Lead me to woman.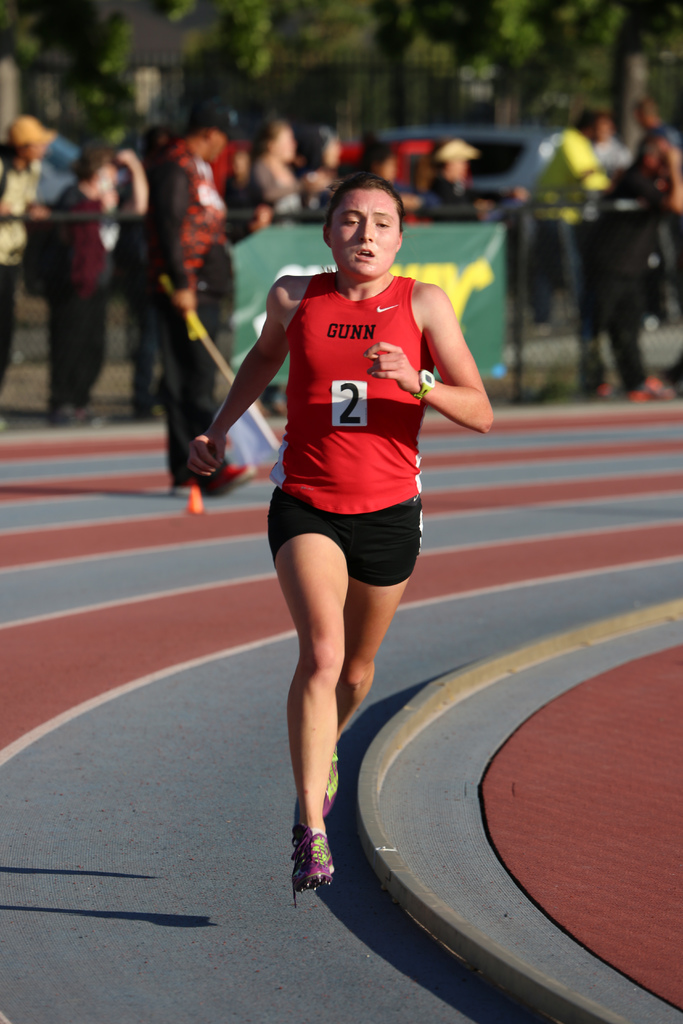
Lead to bbox=[247, 117, 327, 223].
